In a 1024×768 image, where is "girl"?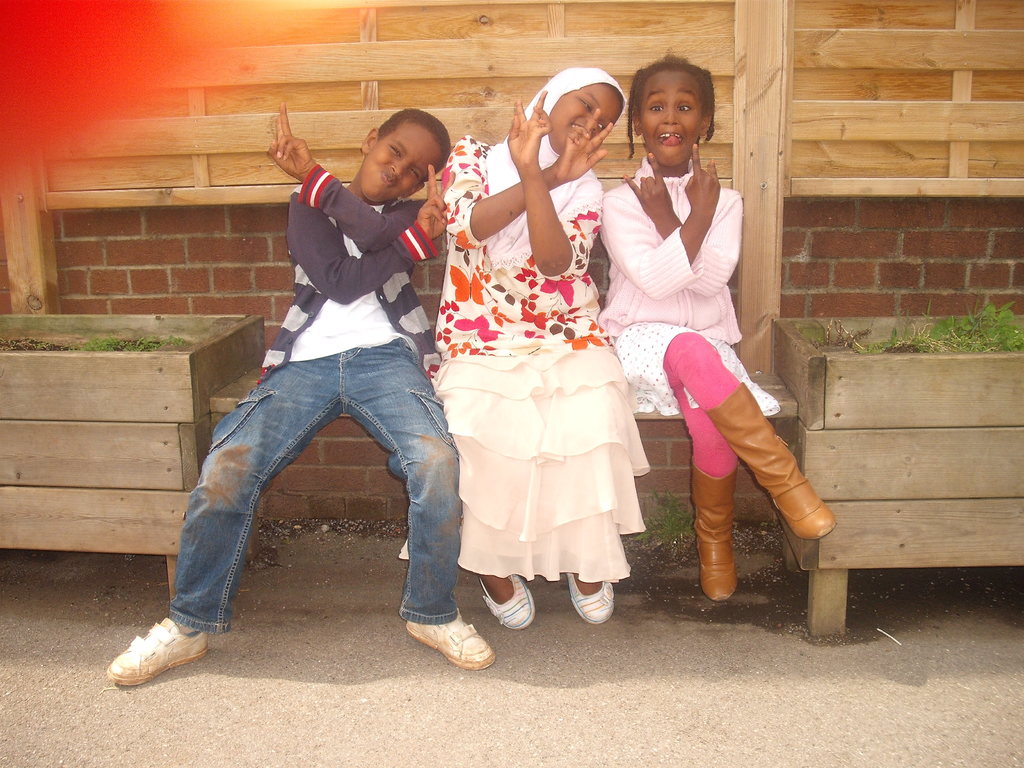
596 50 838 600.
